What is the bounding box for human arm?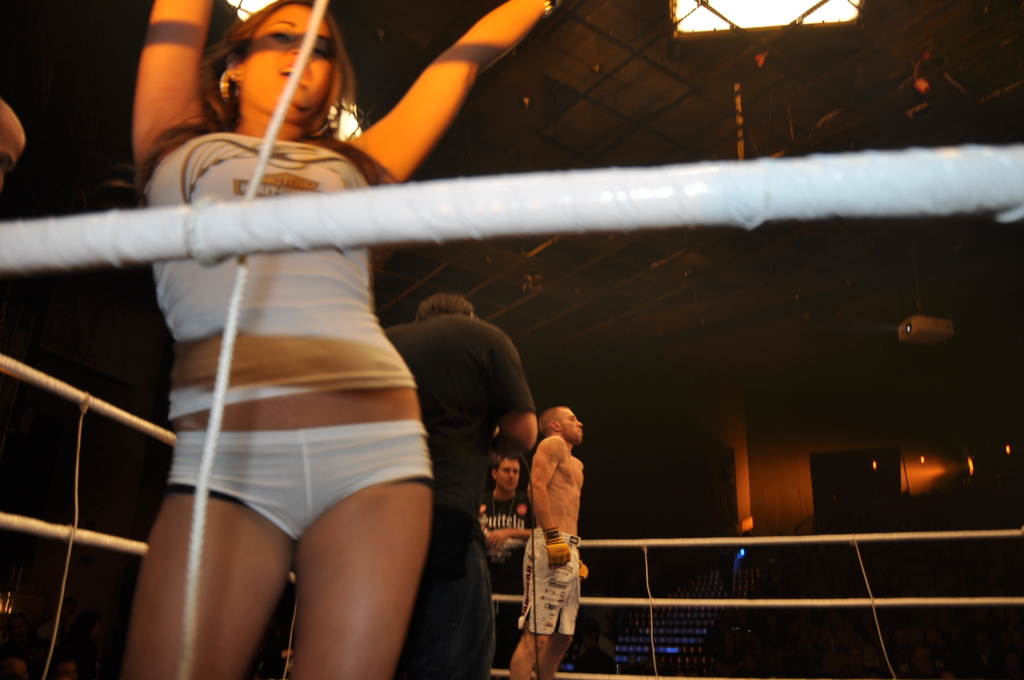
104 4 205 191.
